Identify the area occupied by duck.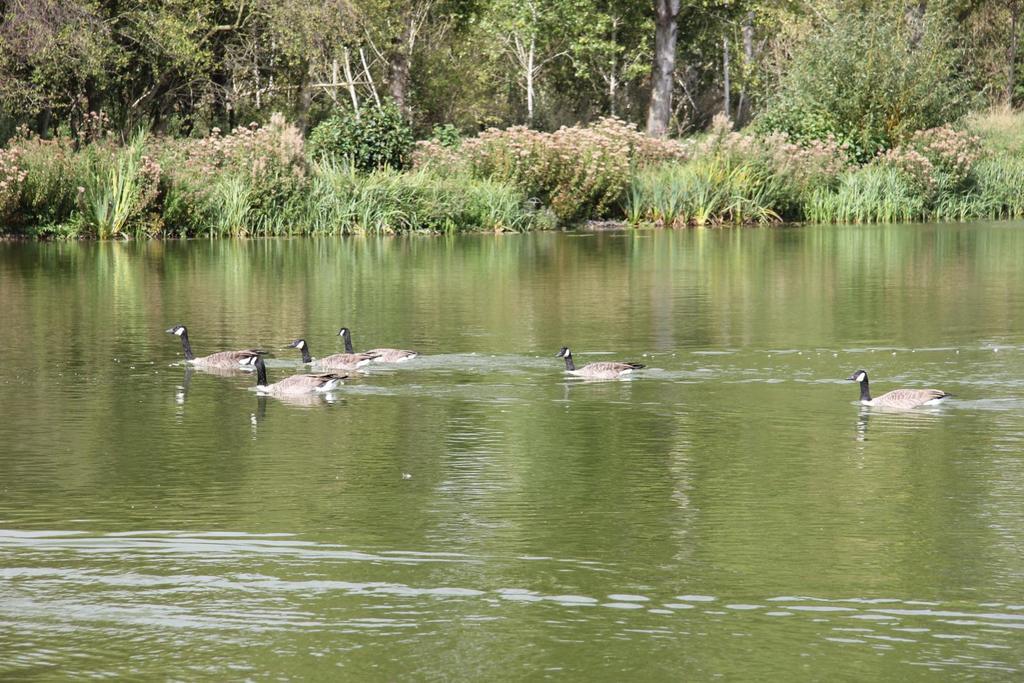
Area: bbox=(561, 349, 655, 385).
